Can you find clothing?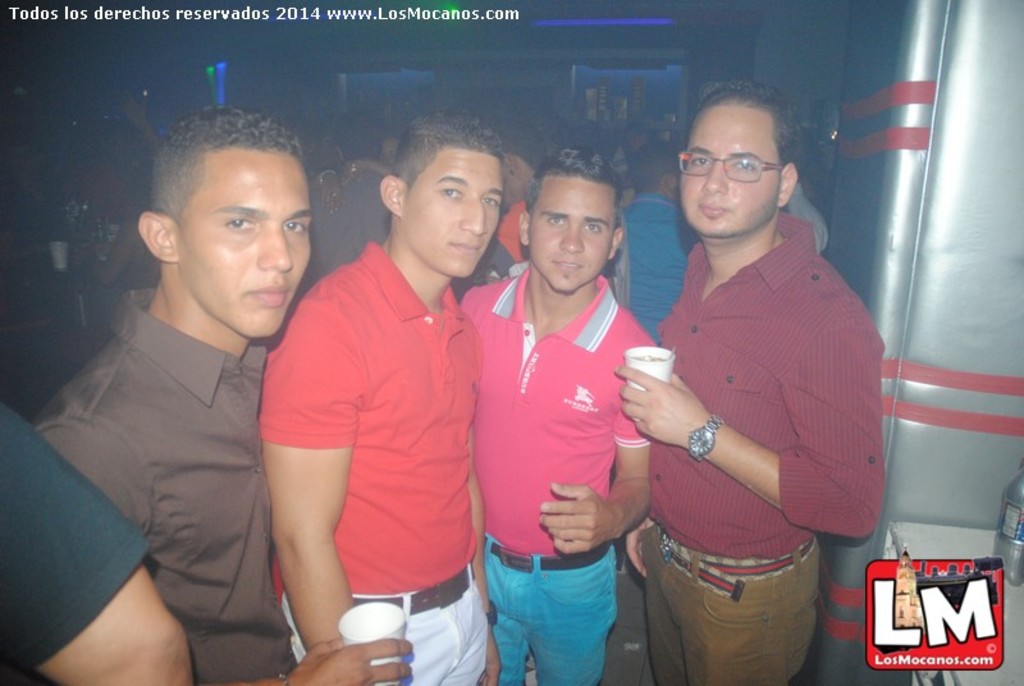
Yes, bounding box: x1=0, y1=395, x2=161, y2=685.
